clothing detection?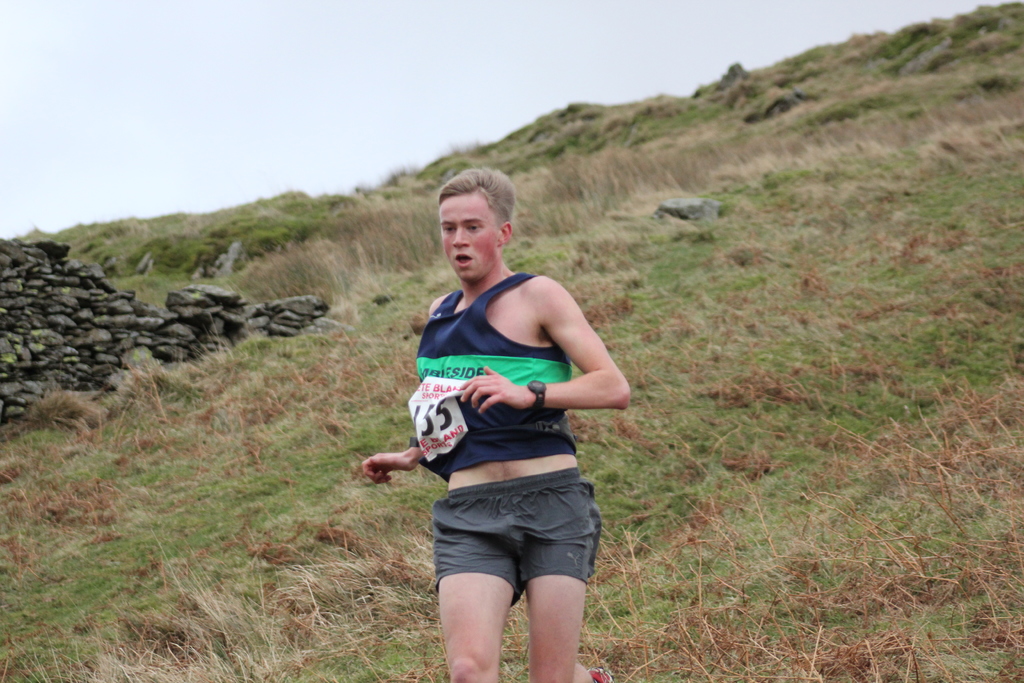
[410, 267, 616, 620]
